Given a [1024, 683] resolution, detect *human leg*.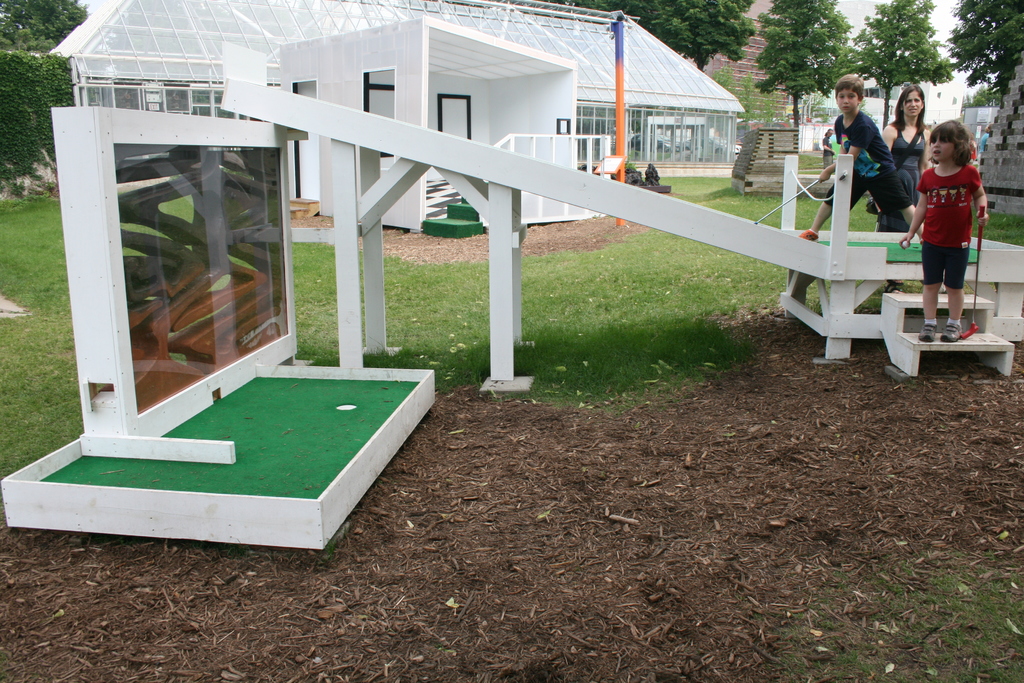
920/244/944/339.
